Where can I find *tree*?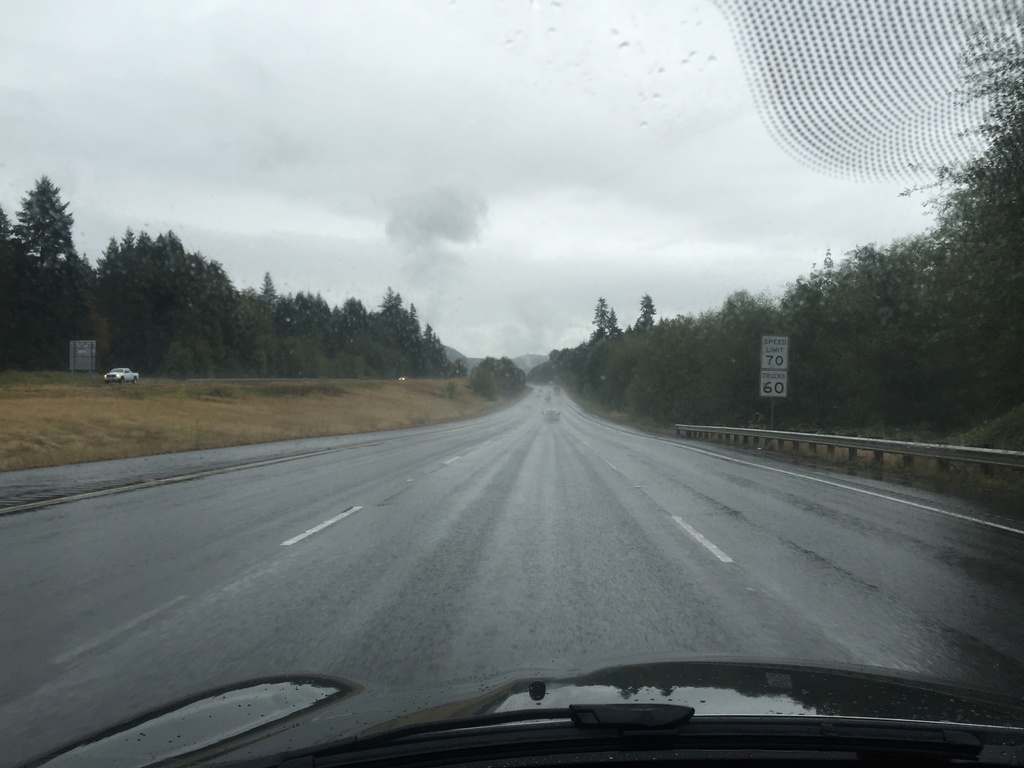
You can find it at left=0, top=180, right=531, bottom=374.
